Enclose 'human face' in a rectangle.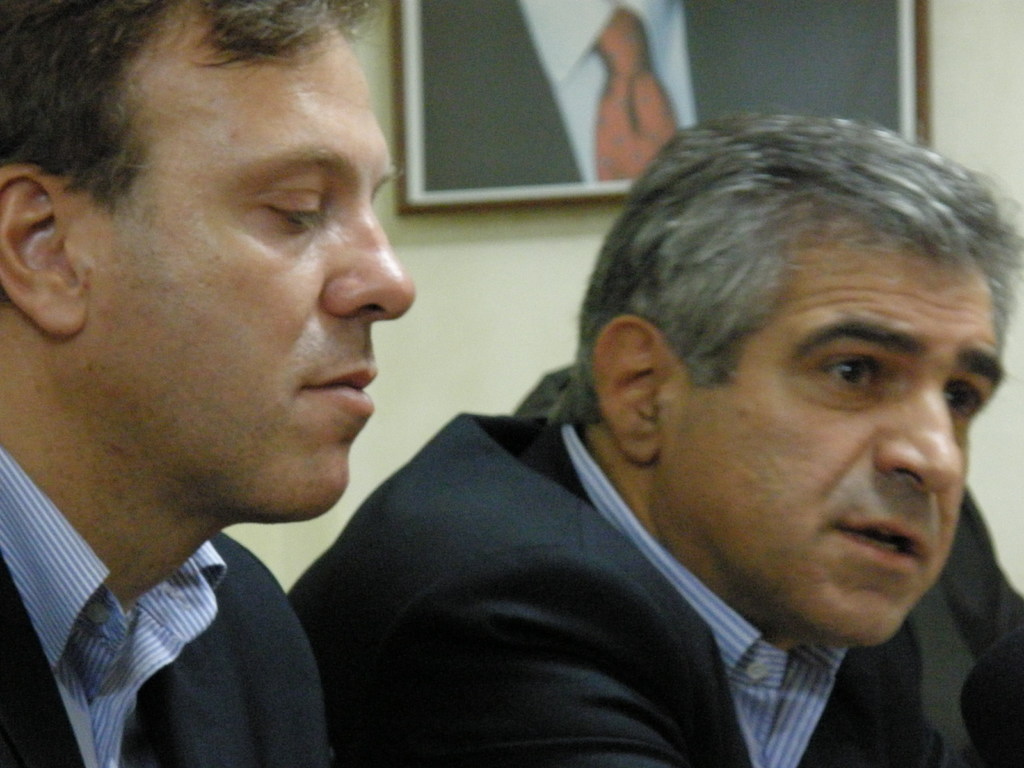
[x1=669, y1=271, x2=1006, y2=646].
